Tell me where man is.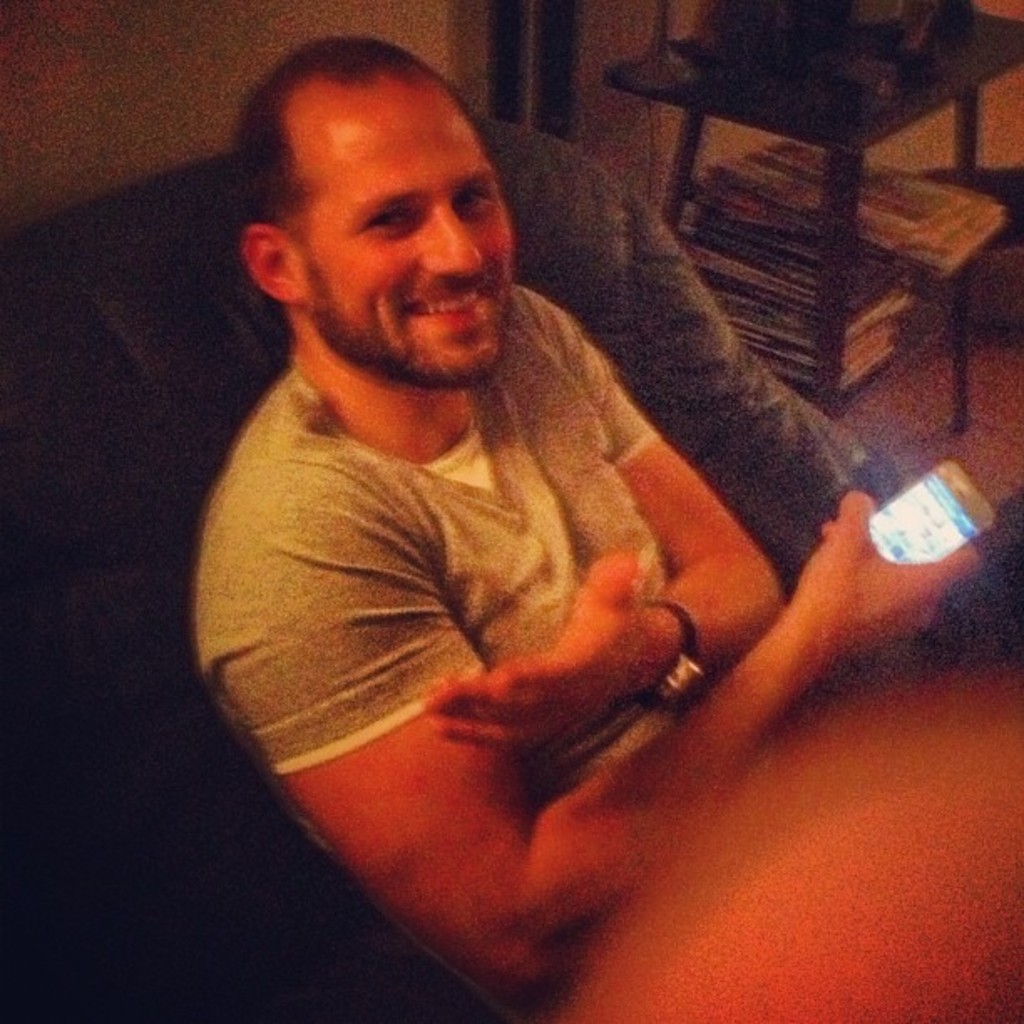
man is at x1=191 y1=28 x2=977 y2=994.
